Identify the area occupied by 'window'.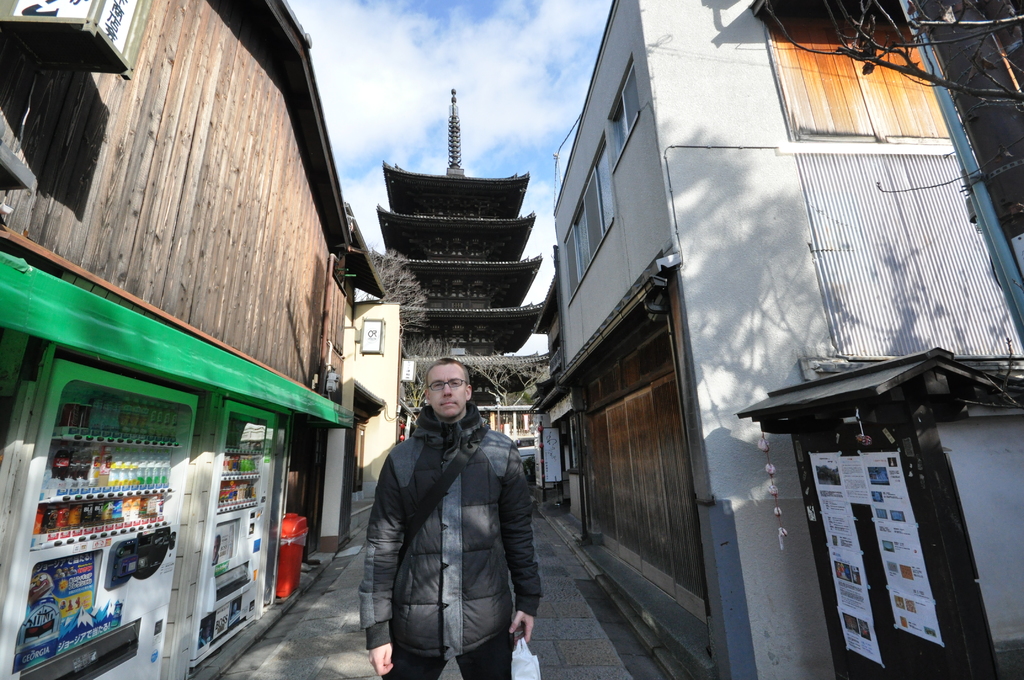
Area: bbox=(495, 414, 516, 432).
